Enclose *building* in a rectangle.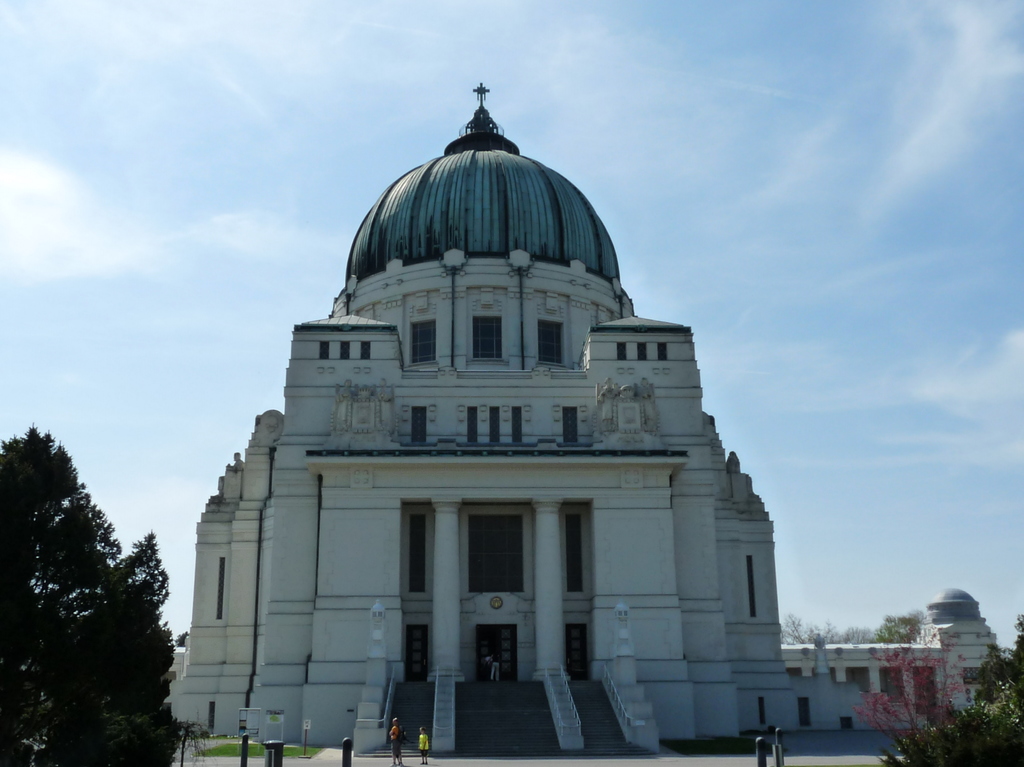
bbox(166, 81, 1014, 754).
